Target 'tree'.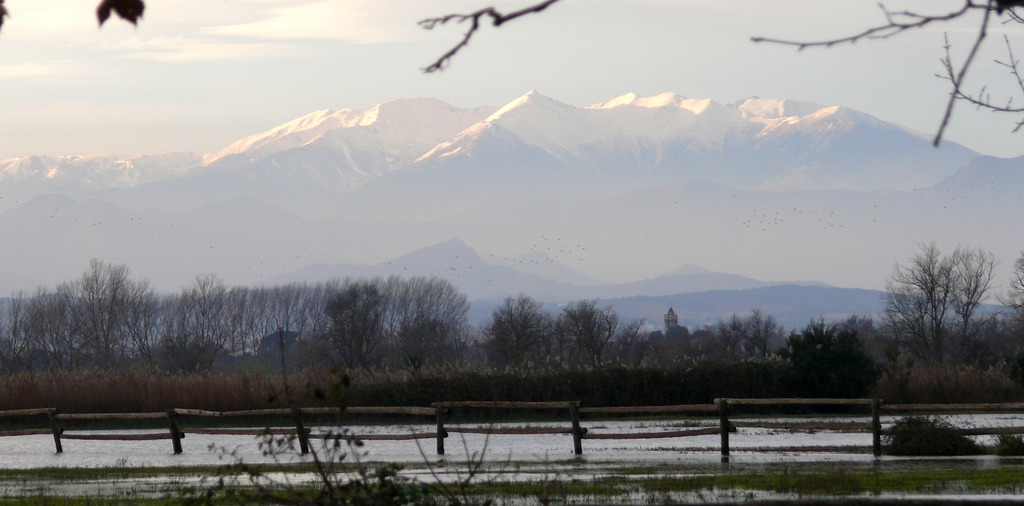
Target region: [883,226,997,407].
